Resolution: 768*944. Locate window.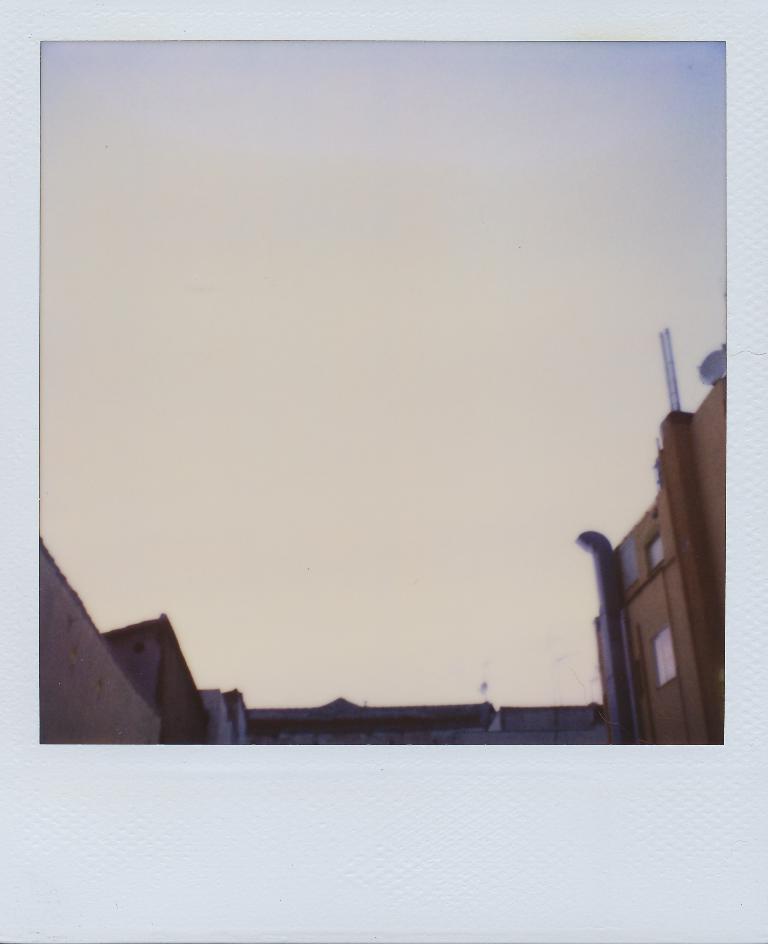
{"x1": 649, "y1": 628, "x2": 677, "y2": 689}.
